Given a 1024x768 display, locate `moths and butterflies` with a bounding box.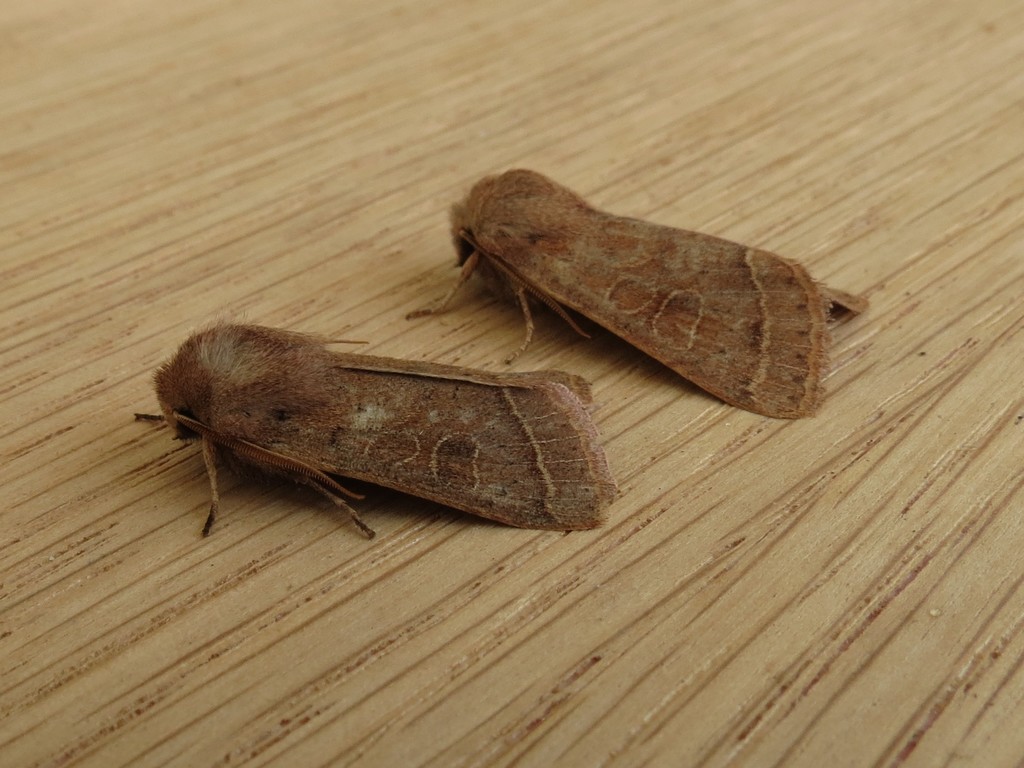
Located: 402 164 881 425.
